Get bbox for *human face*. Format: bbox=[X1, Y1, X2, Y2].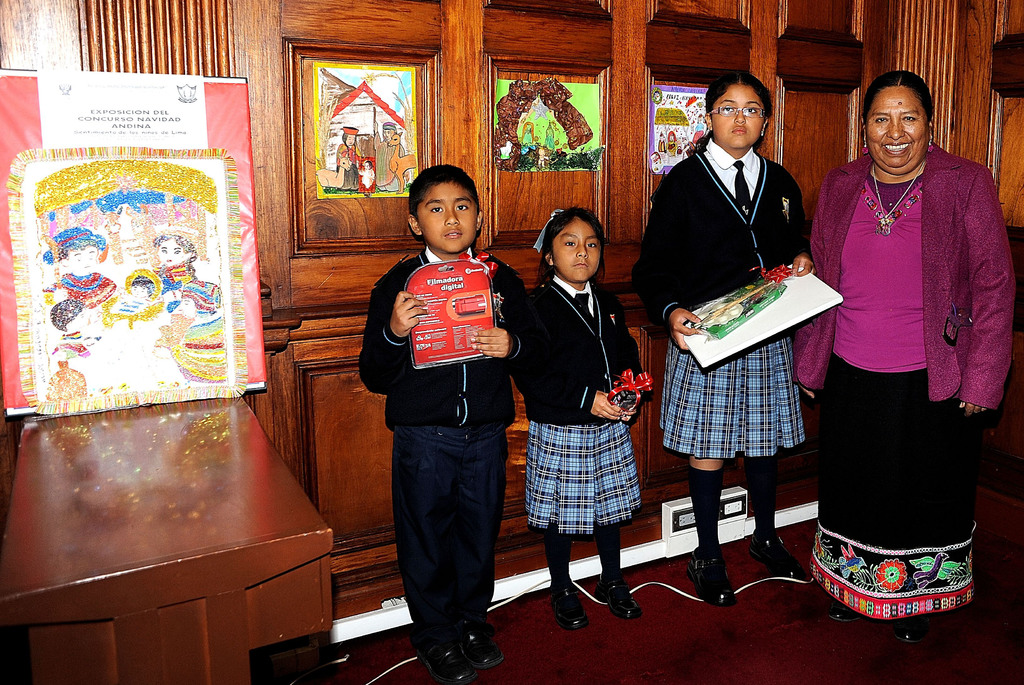
bbox=[418, 182, 476, 252].
